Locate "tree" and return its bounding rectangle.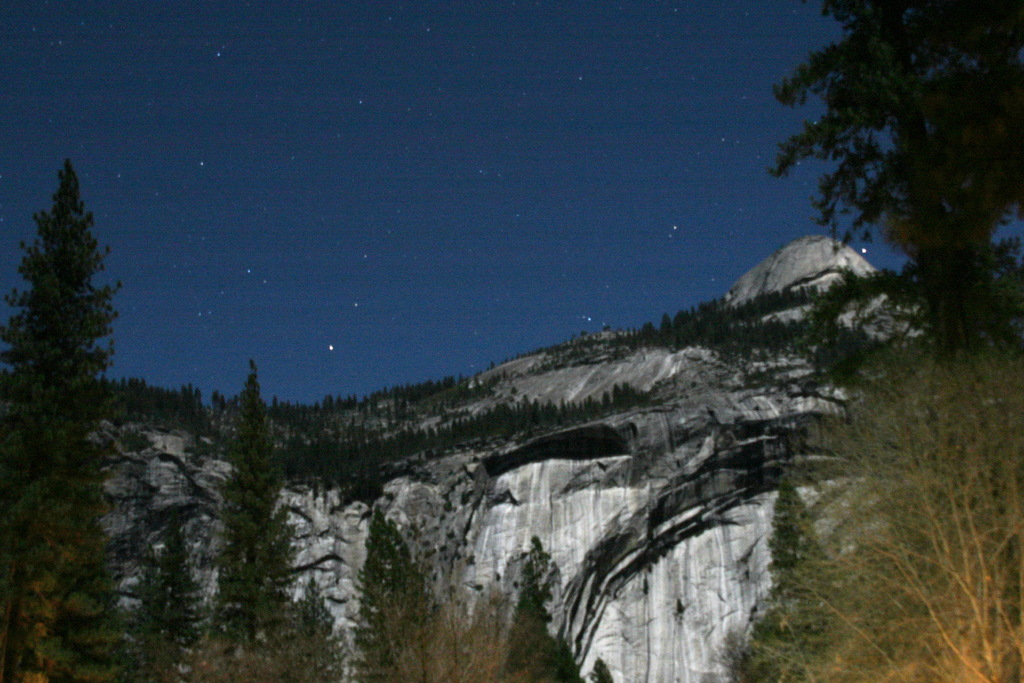
<box>350,509,451,682</box>.
